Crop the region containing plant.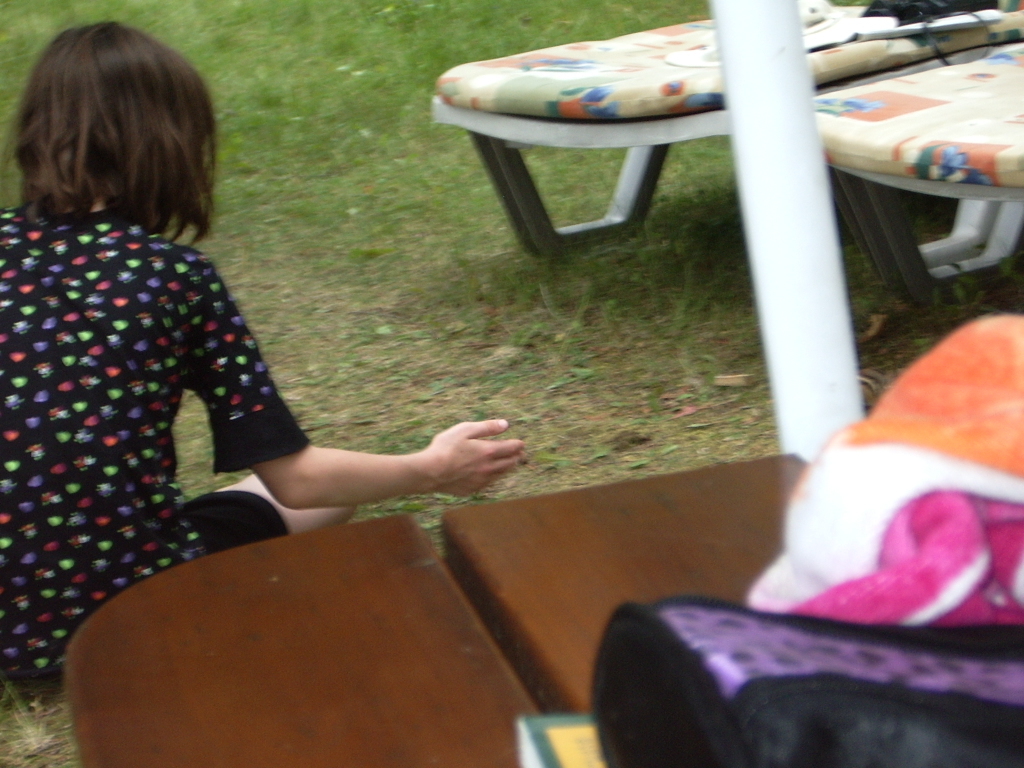
Crop region: 0/673/84/765.
